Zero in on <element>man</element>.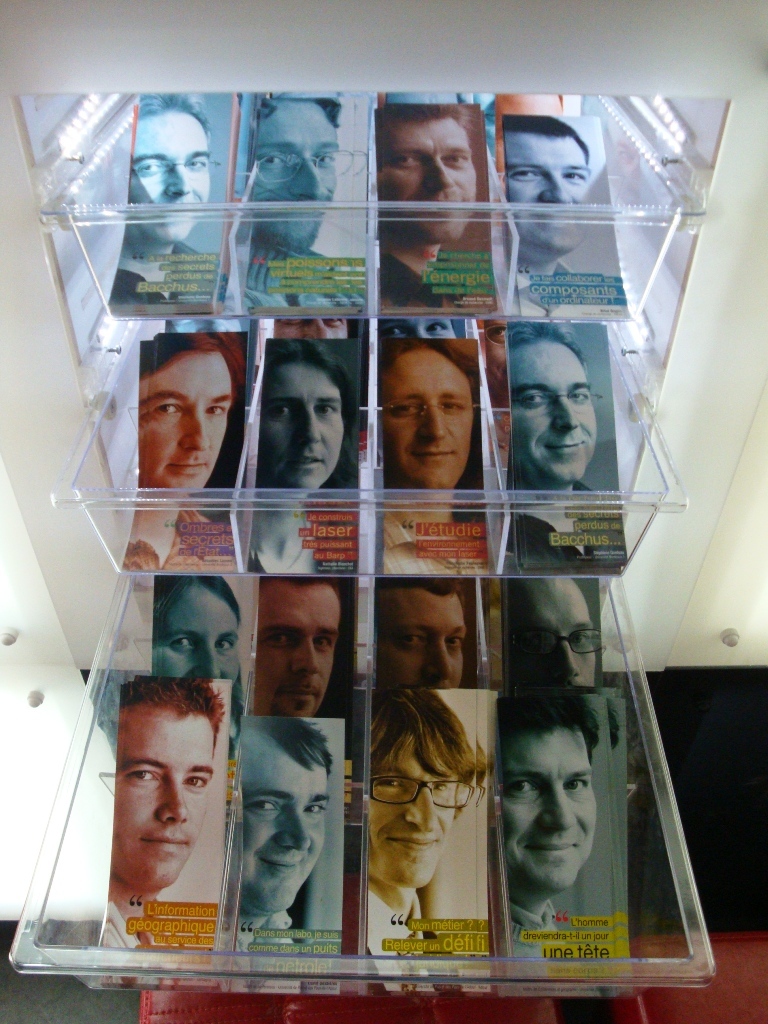
Zeroed in: <bbox>231, 715, 324, 943</bbox>.
